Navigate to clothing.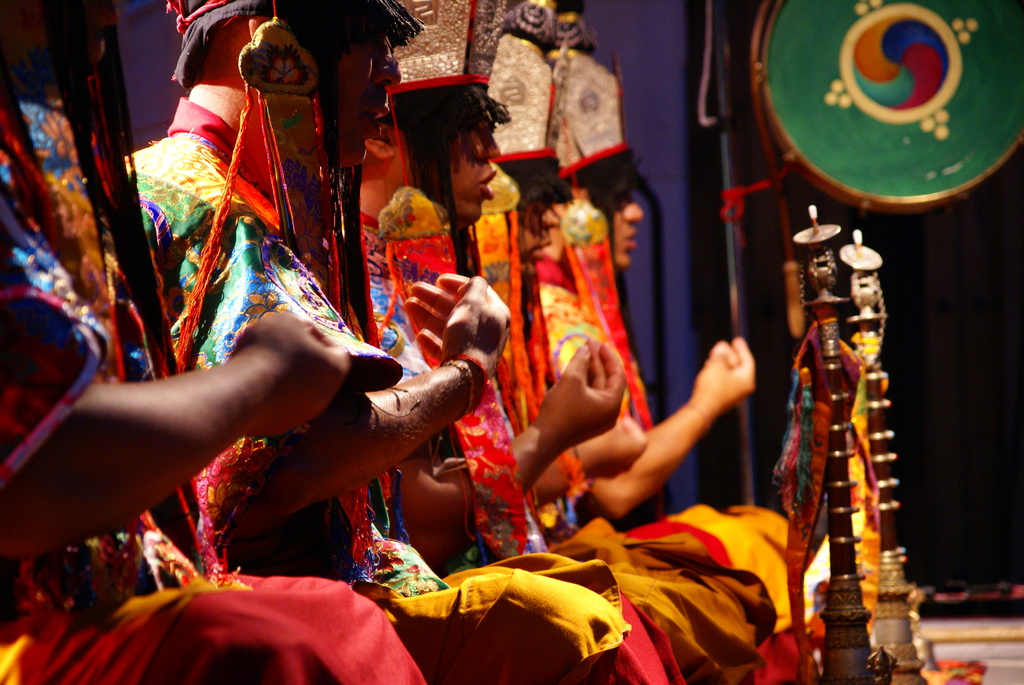
Navigation target: locate(131, 91, 683, 684).
